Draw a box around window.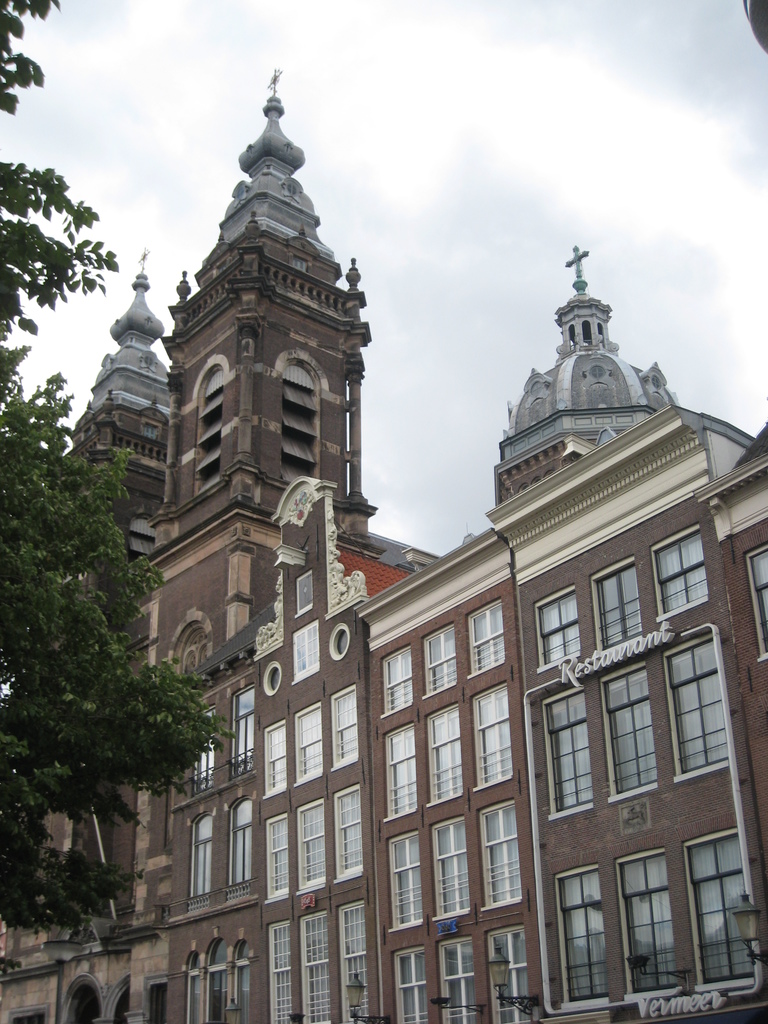
227/683/257/779.
